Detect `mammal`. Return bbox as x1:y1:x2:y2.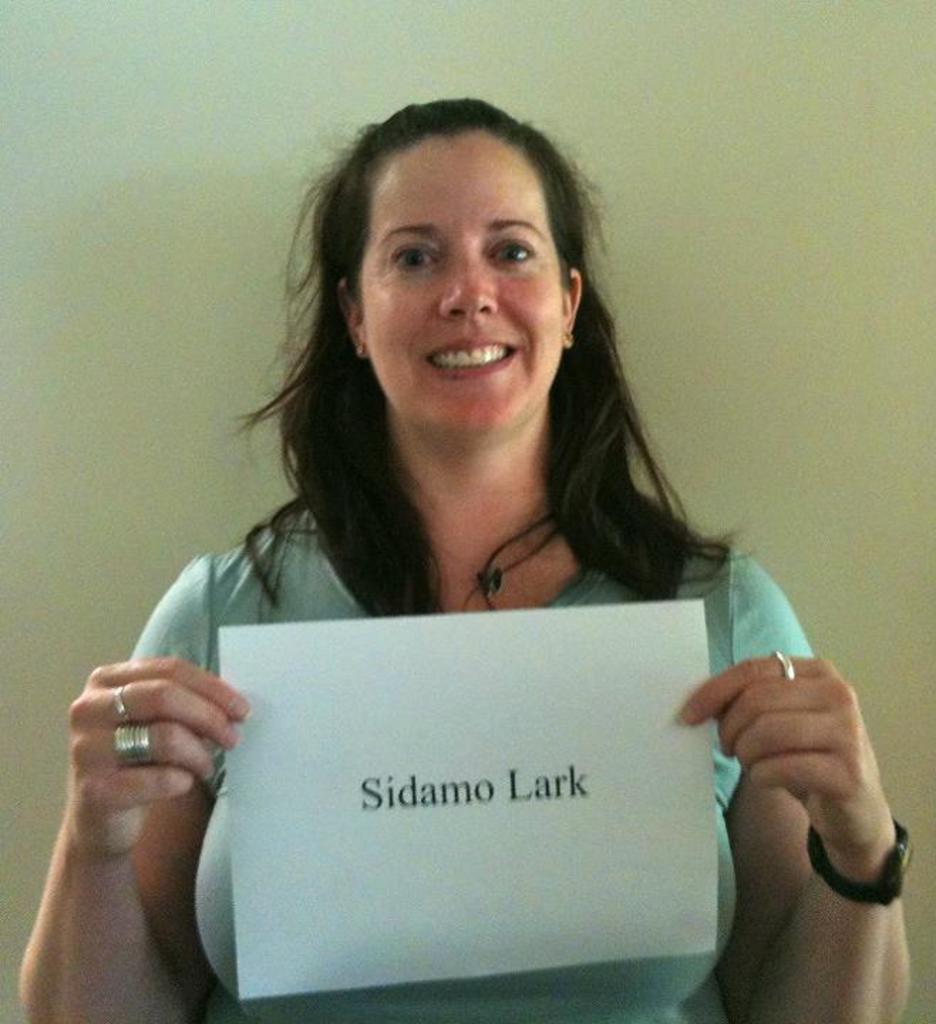
6:92:916:1020.
